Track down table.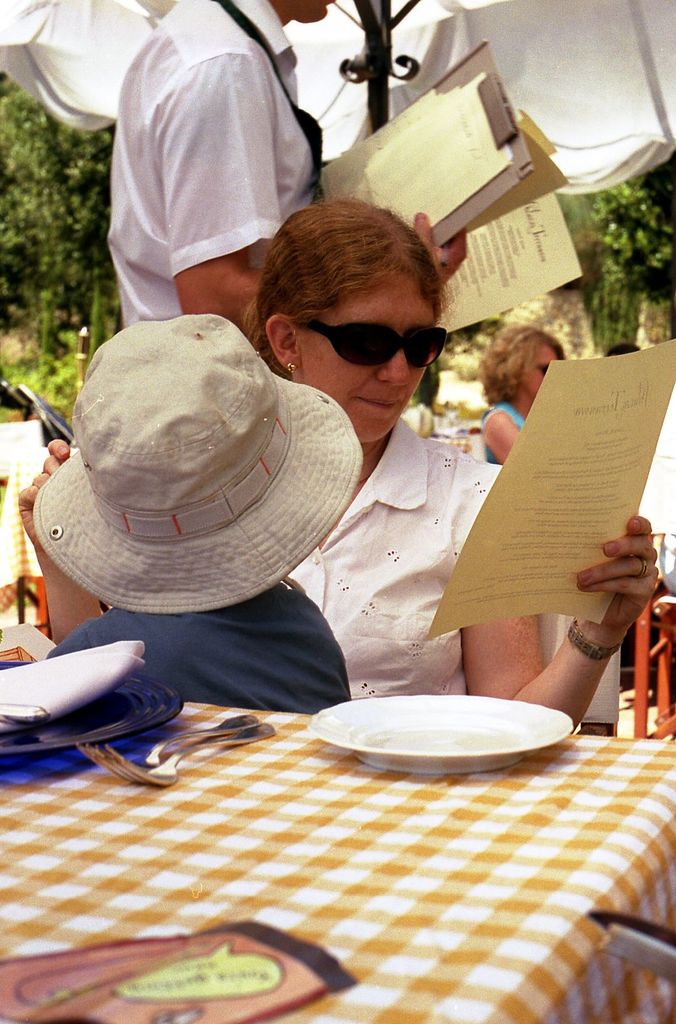
Tracked to [0, 699, 675, 1023].
